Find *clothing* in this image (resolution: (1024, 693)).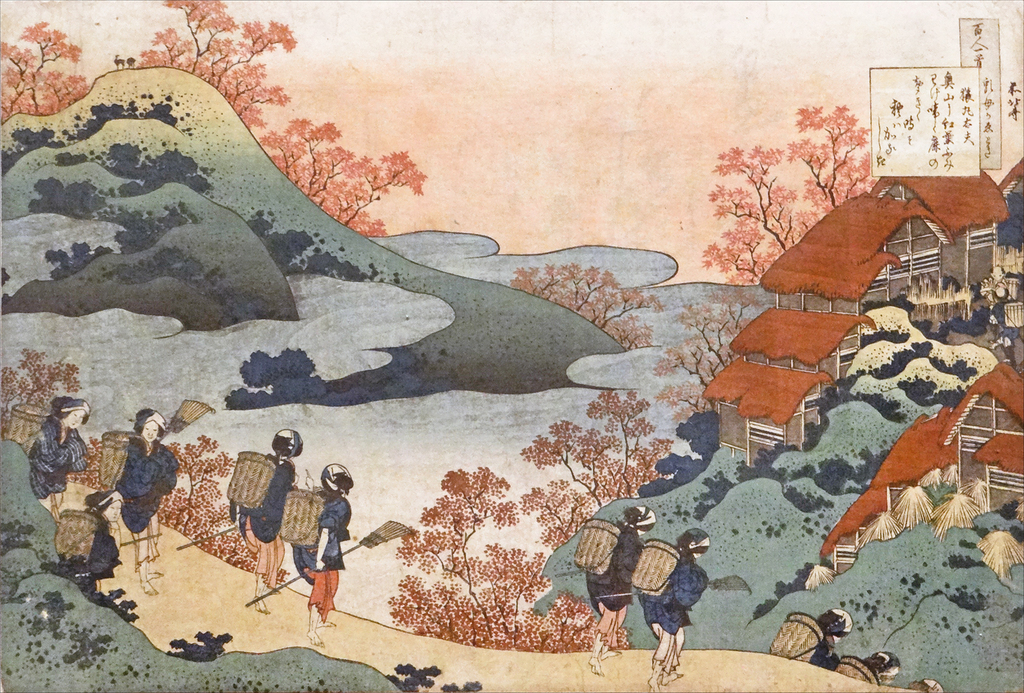
x1=805, y1=625, x2=833, y2=676.
